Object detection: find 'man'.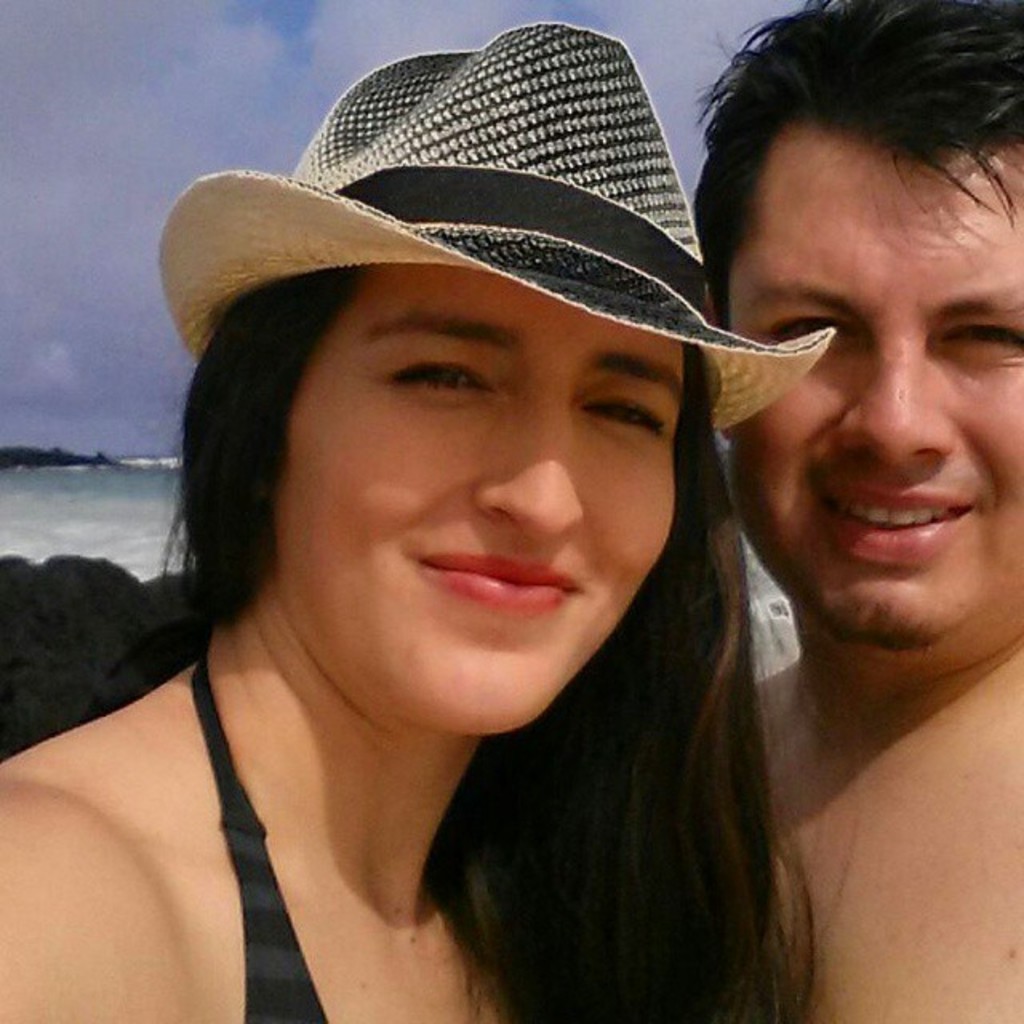
683 0 1023 994.
